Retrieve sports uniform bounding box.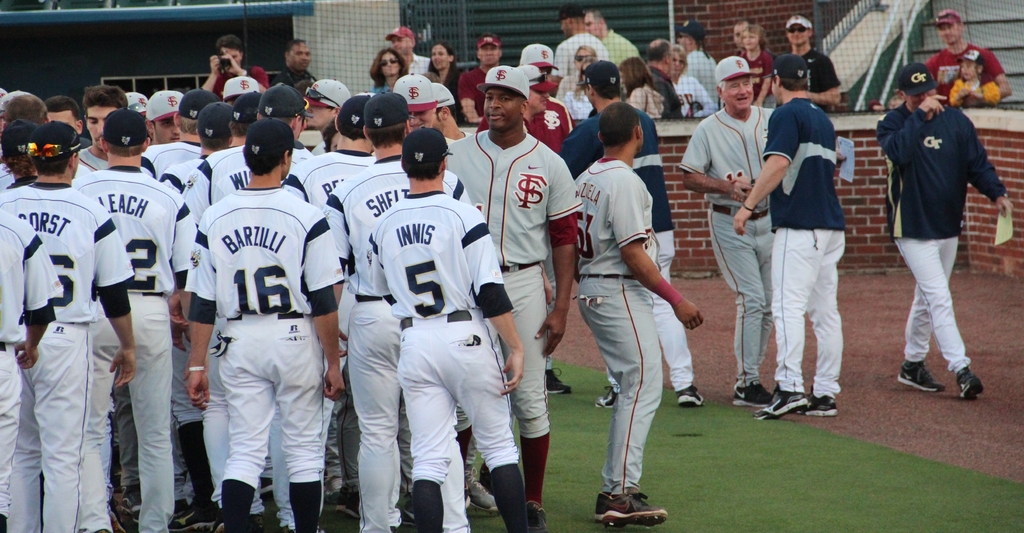
Bounding box: region(875, 93, 1017, 376).
